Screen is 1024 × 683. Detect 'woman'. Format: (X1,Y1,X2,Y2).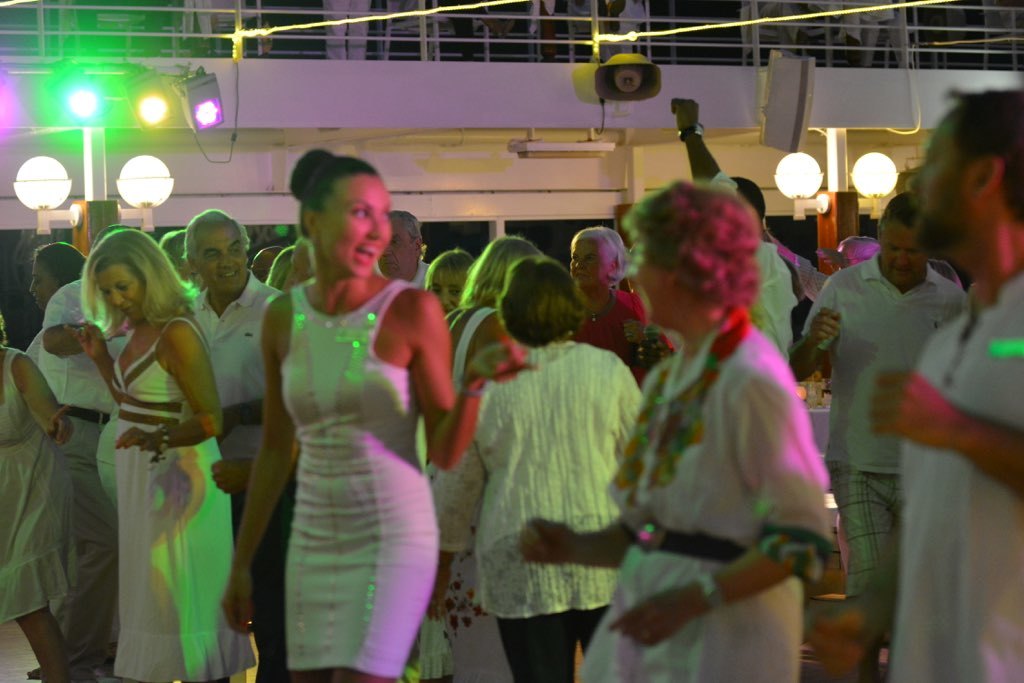
(416,242,524,682).
